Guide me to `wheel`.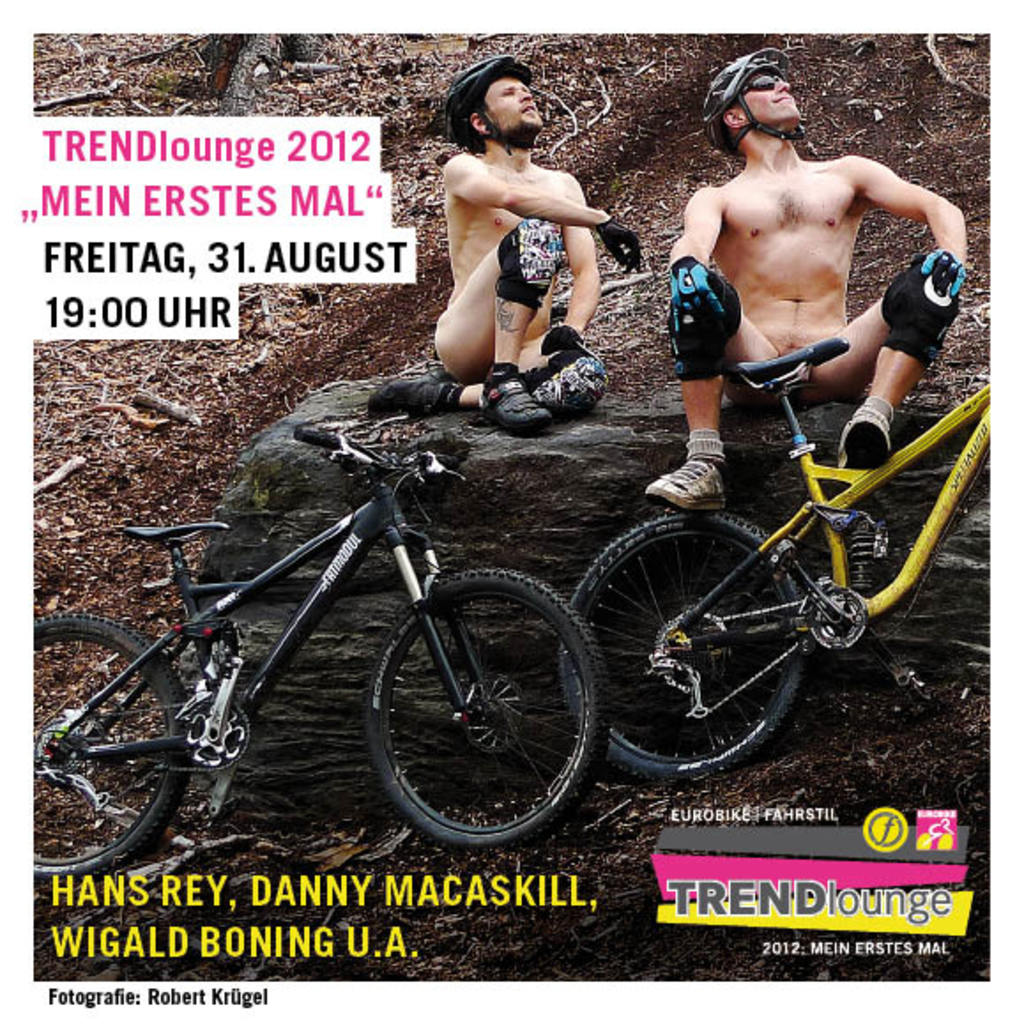
Guidance: [x1=359, y1=573, x2=587, y2=837].
